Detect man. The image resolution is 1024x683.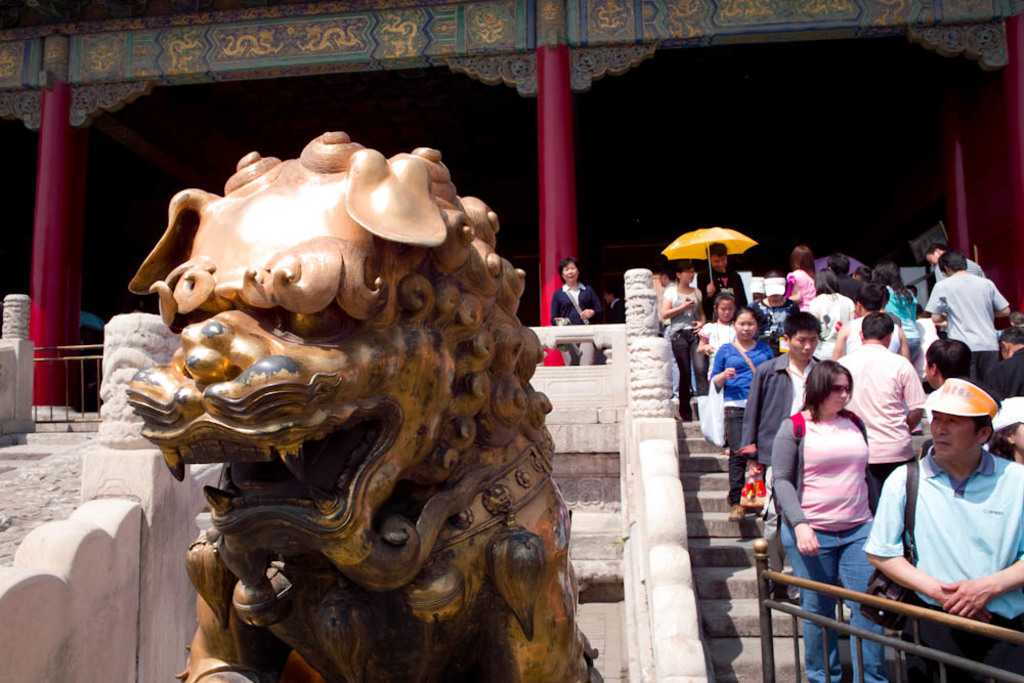
(870, 359, 1021, 653).
